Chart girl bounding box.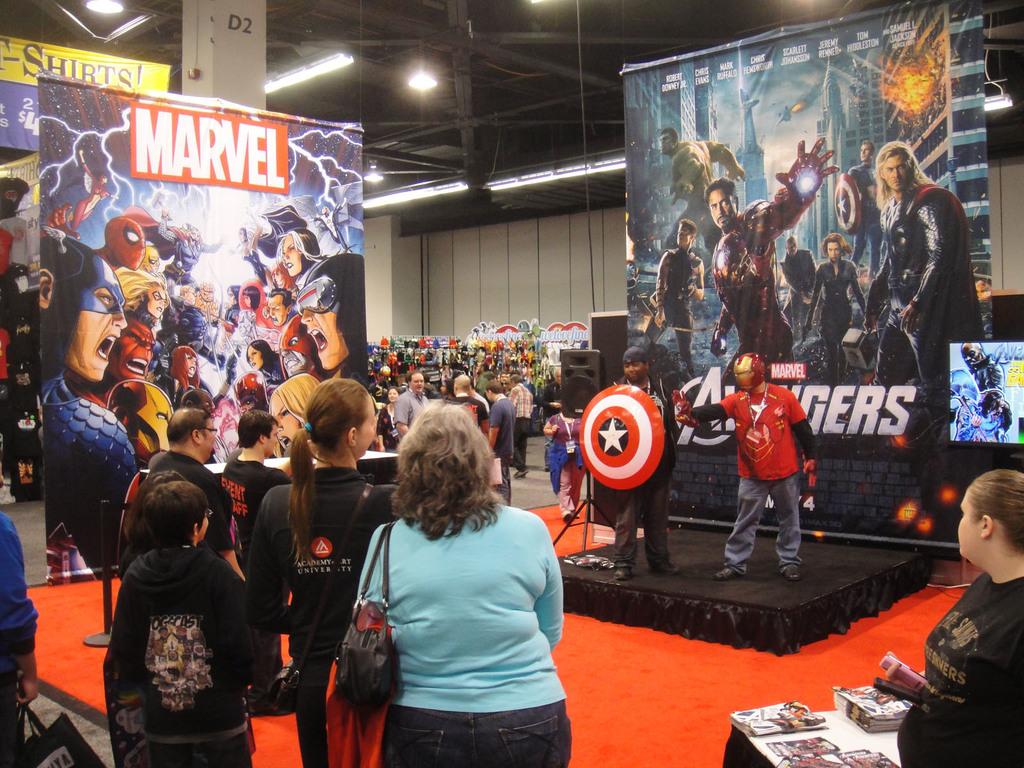
Charted: rect(241, 378, 399, 767).
